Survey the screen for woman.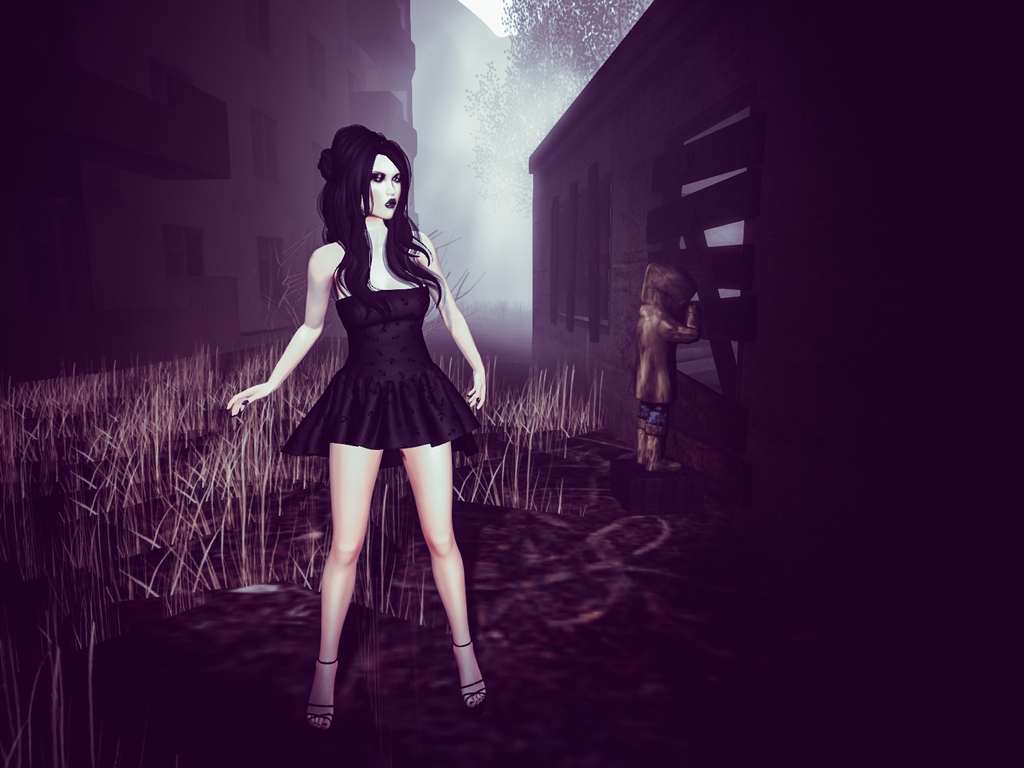
Survey found: {"left": 234, "top": 109, "right": 482, "bottom": 672}.
